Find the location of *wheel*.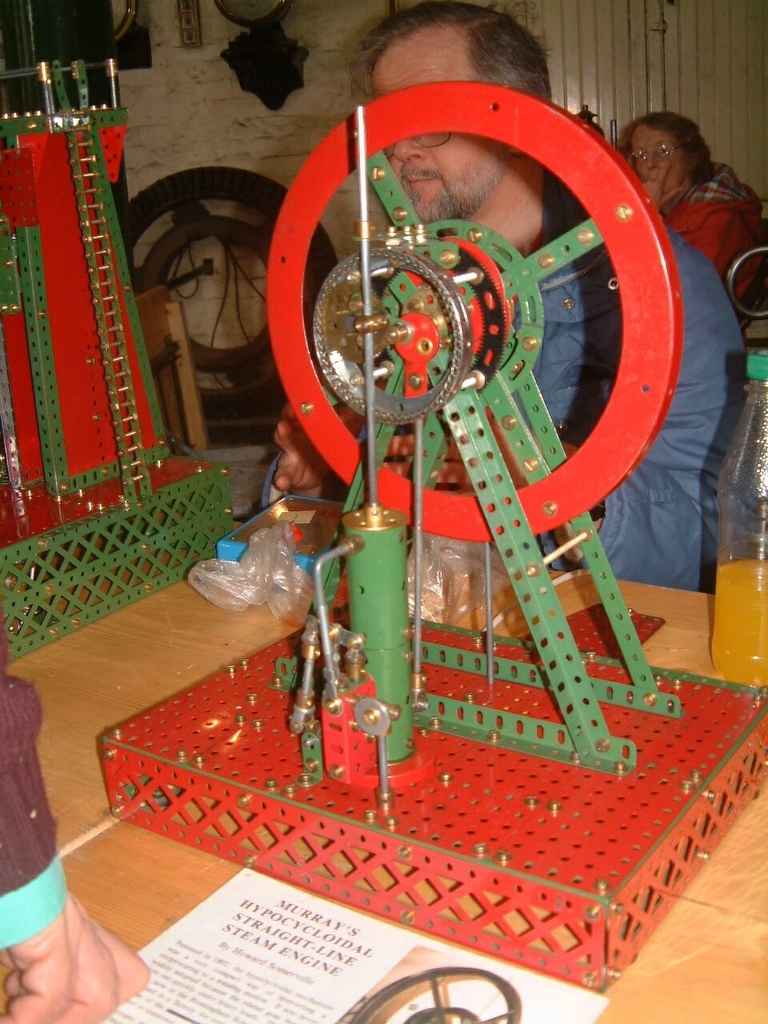
Location: l=123, t=170, r=337, b=420.
